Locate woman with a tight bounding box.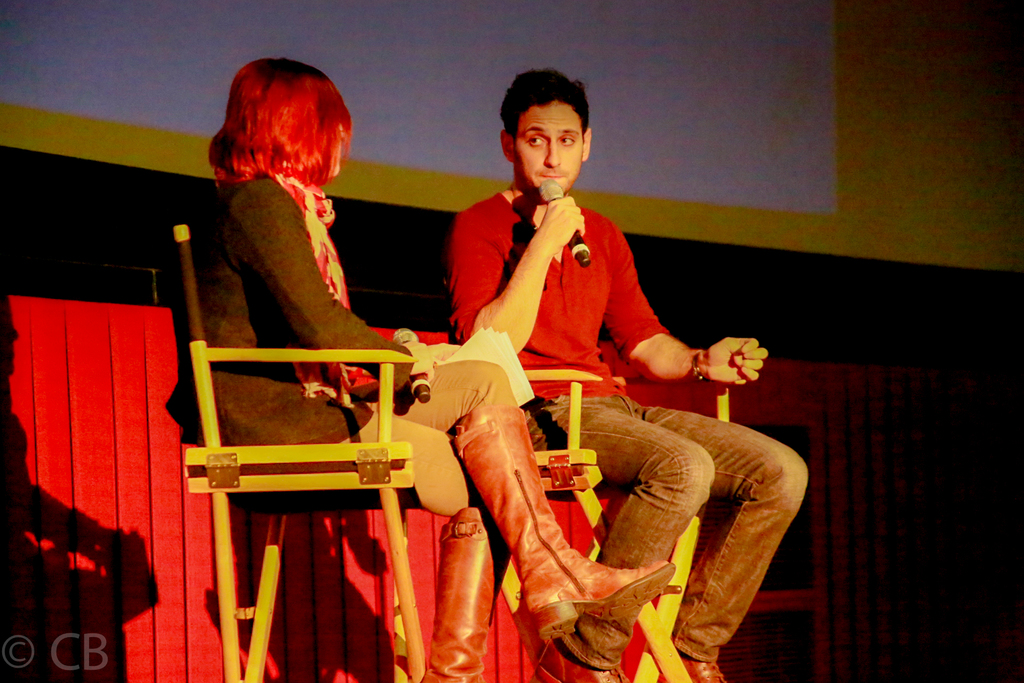
(left=179, top=60, right=668, bottom=682).
